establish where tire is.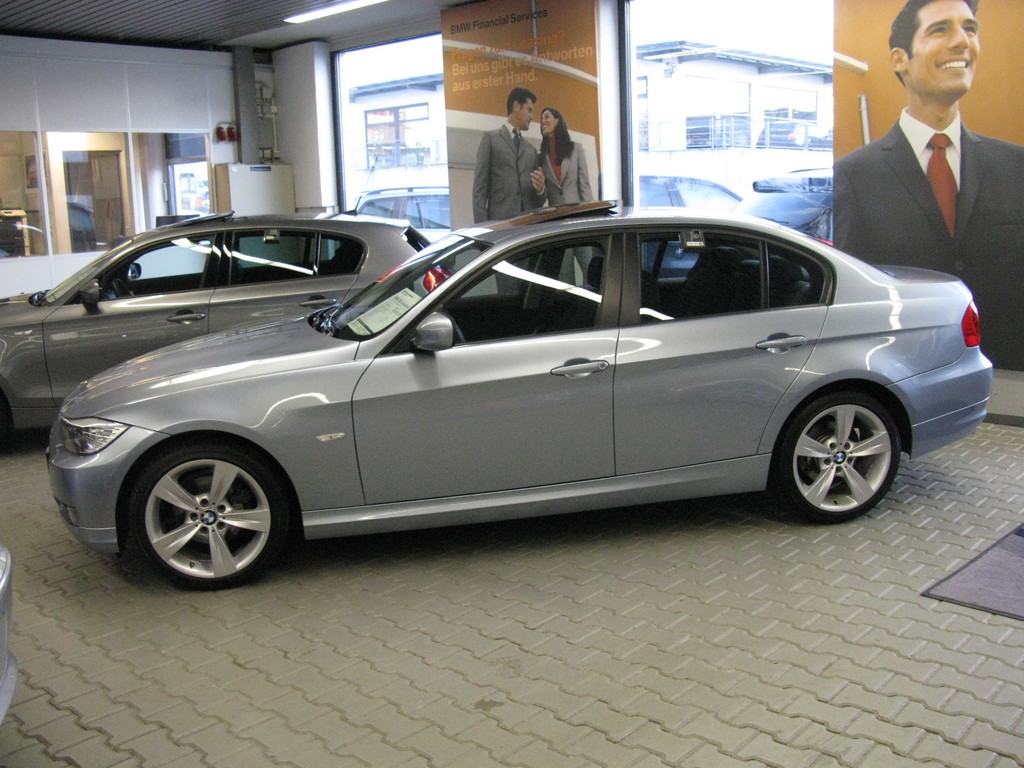
Established at detection(129, 442, 287, 589).
